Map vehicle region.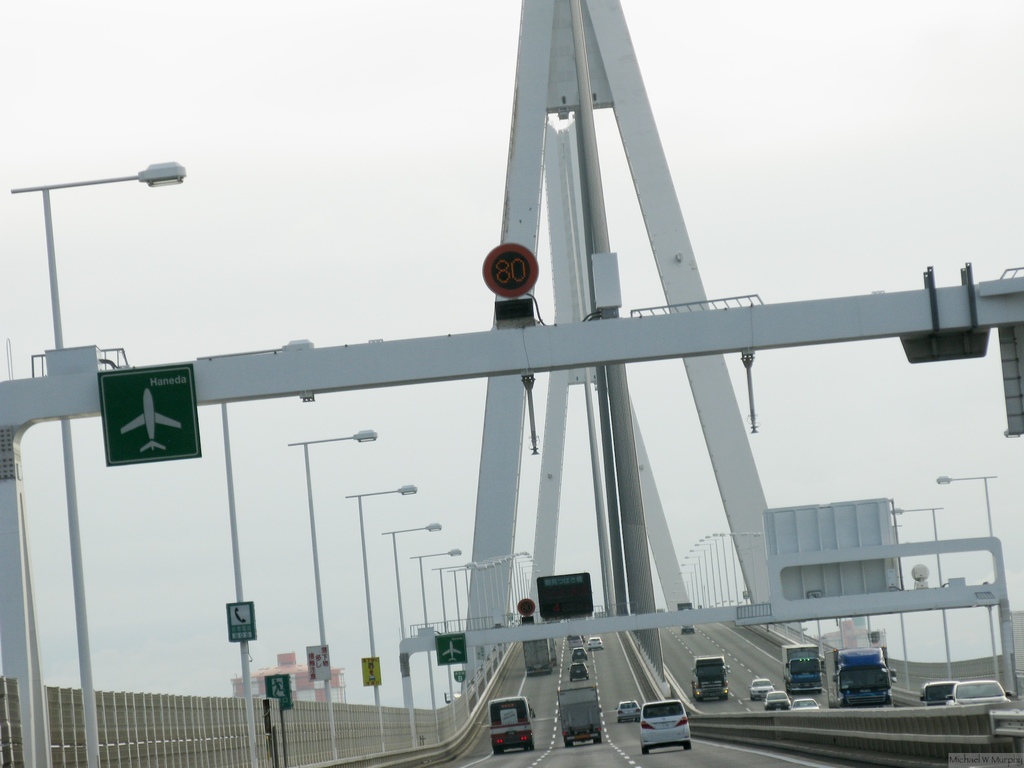
Mapped to pyautogui.locateOnScreen(556, 678, 605, 749).
